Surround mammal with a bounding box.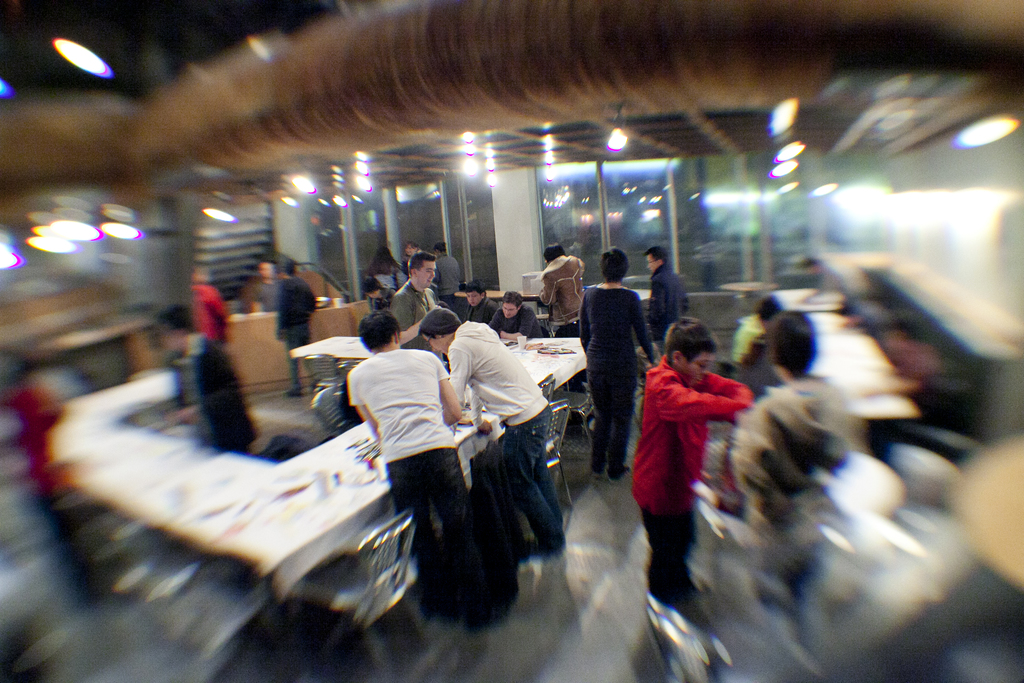
crop(490, 291, 542, 340).
